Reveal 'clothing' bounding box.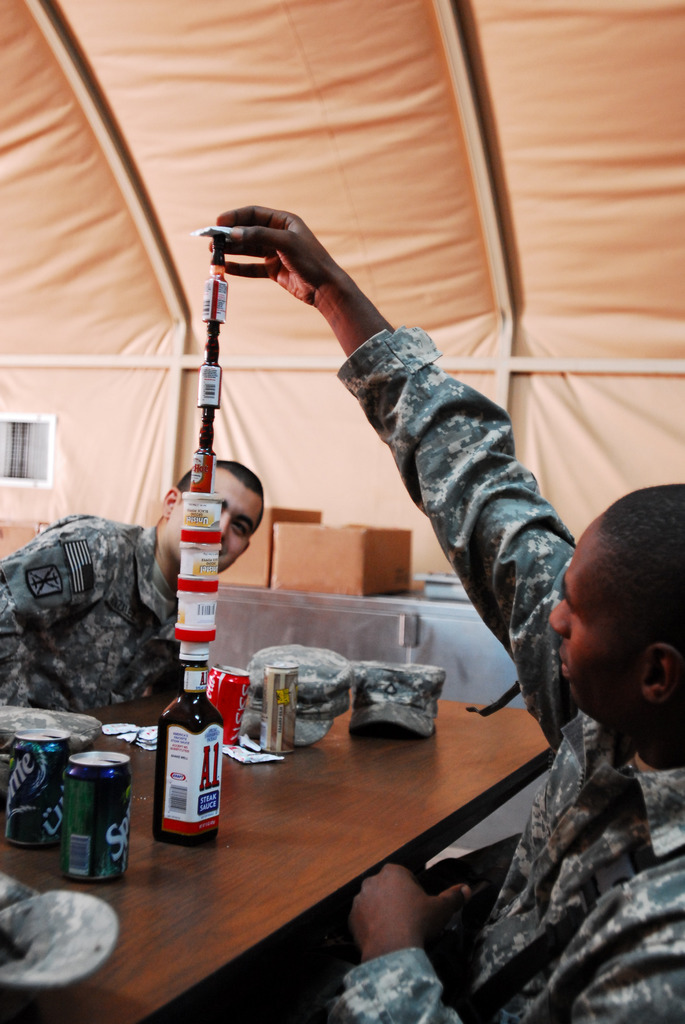
Revealed: [336,317,684,1020].
